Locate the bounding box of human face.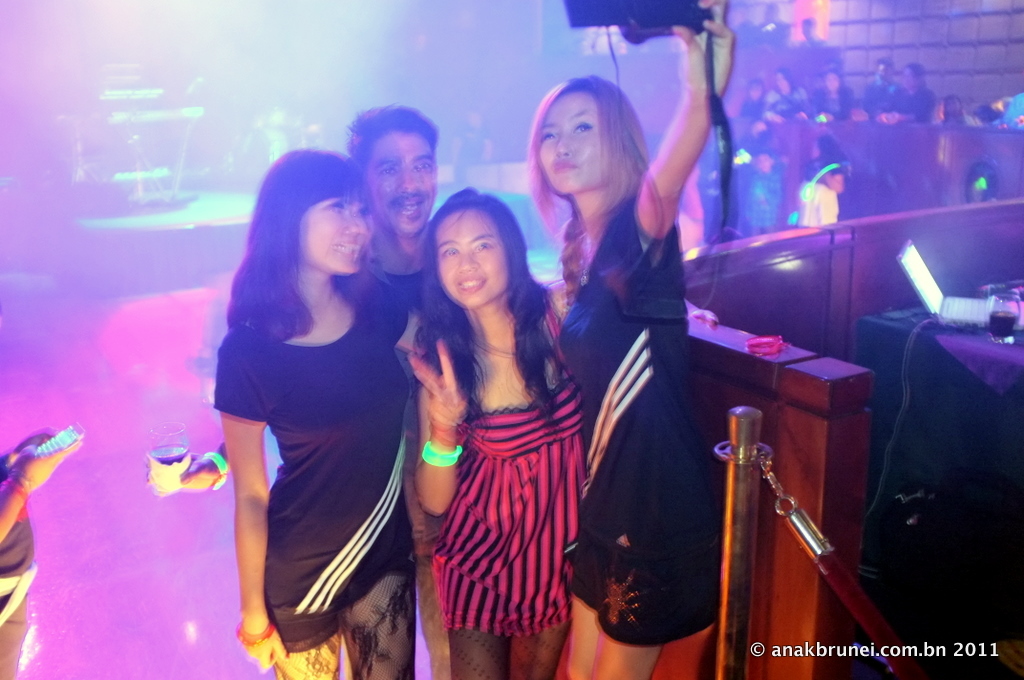
Bounding box: [x1=540, y1=87, x2=617, y2=202].
